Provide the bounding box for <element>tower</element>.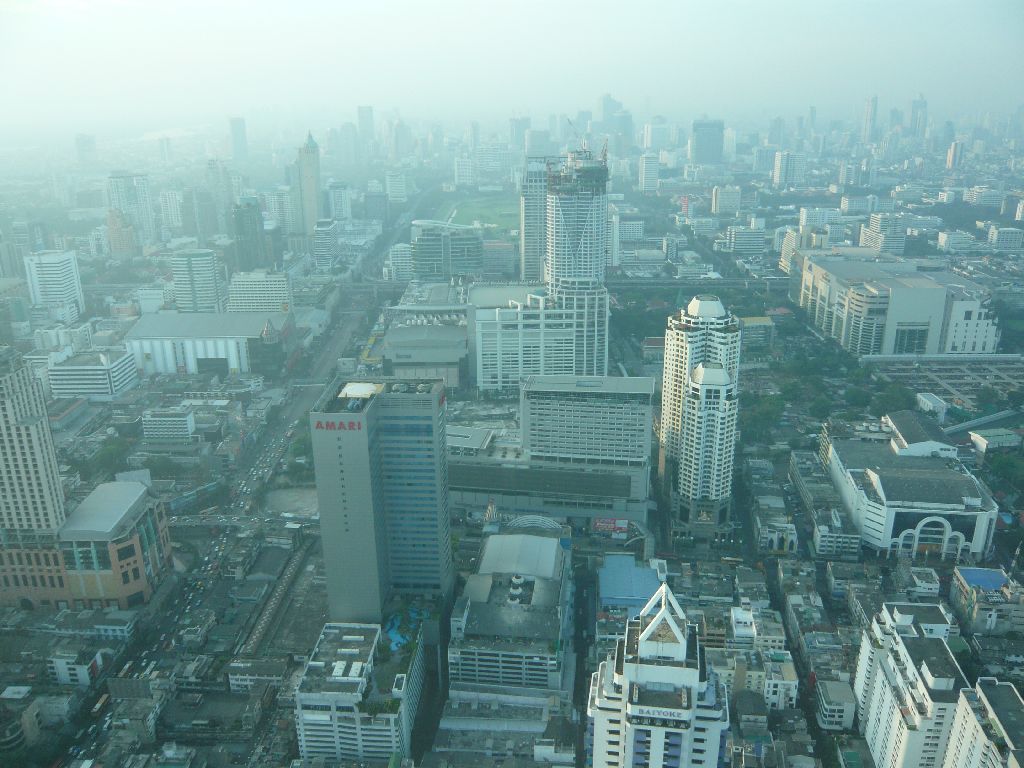
0 348 69 548.
